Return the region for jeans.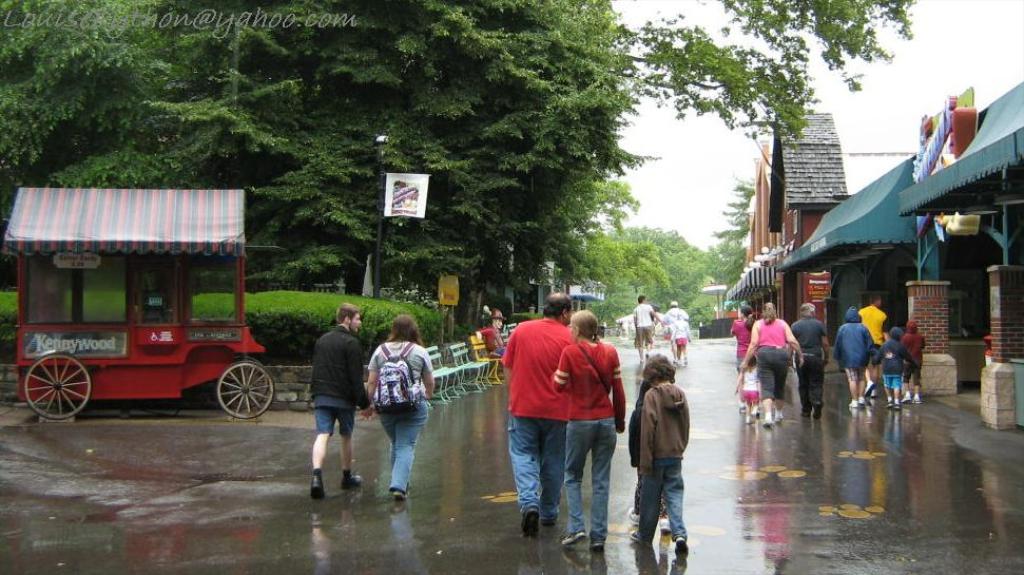
rect(506, 414, 568, 519).
